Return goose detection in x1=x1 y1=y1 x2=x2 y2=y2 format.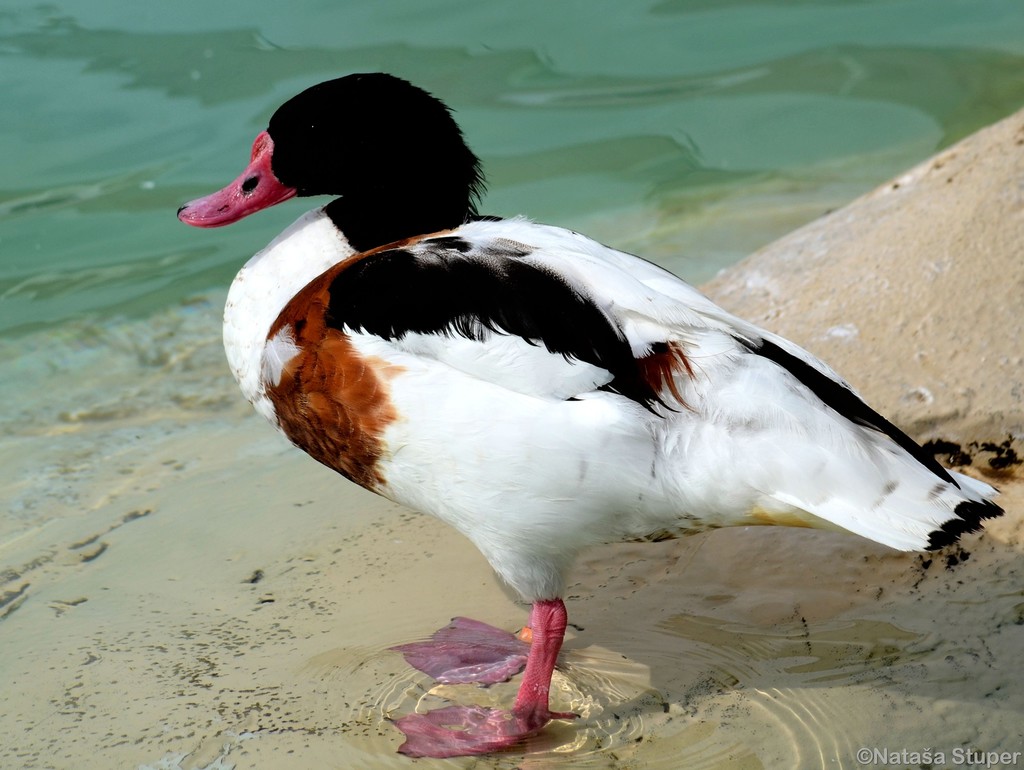
x1=172 y1=66 x2=998 y2=758.
